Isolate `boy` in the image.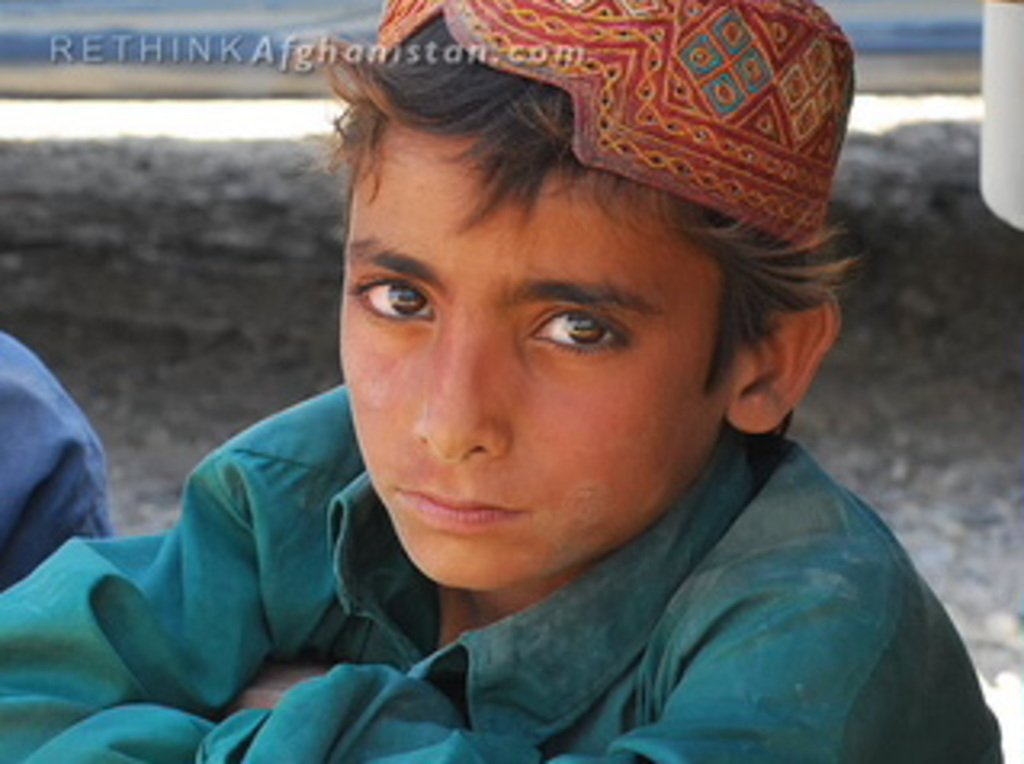
Isolated region: 67:26:941:763.
